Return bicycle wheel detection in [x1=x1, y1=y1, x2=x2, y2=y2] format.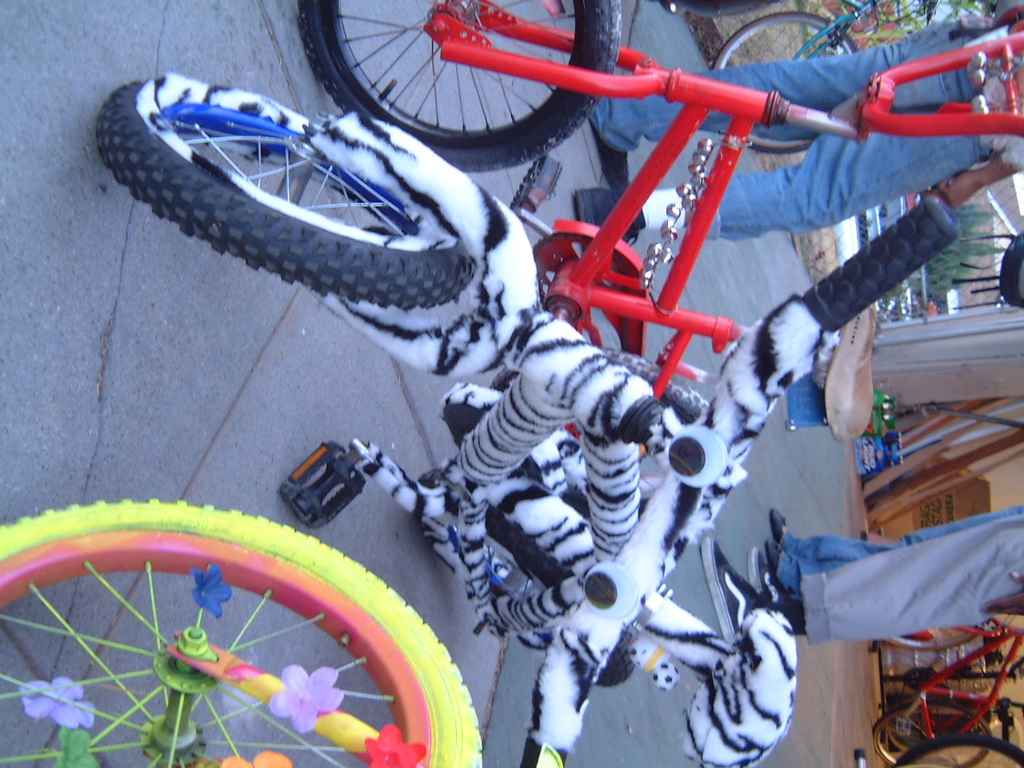
[x1=712, y1=12, x2=862, y2=156].
